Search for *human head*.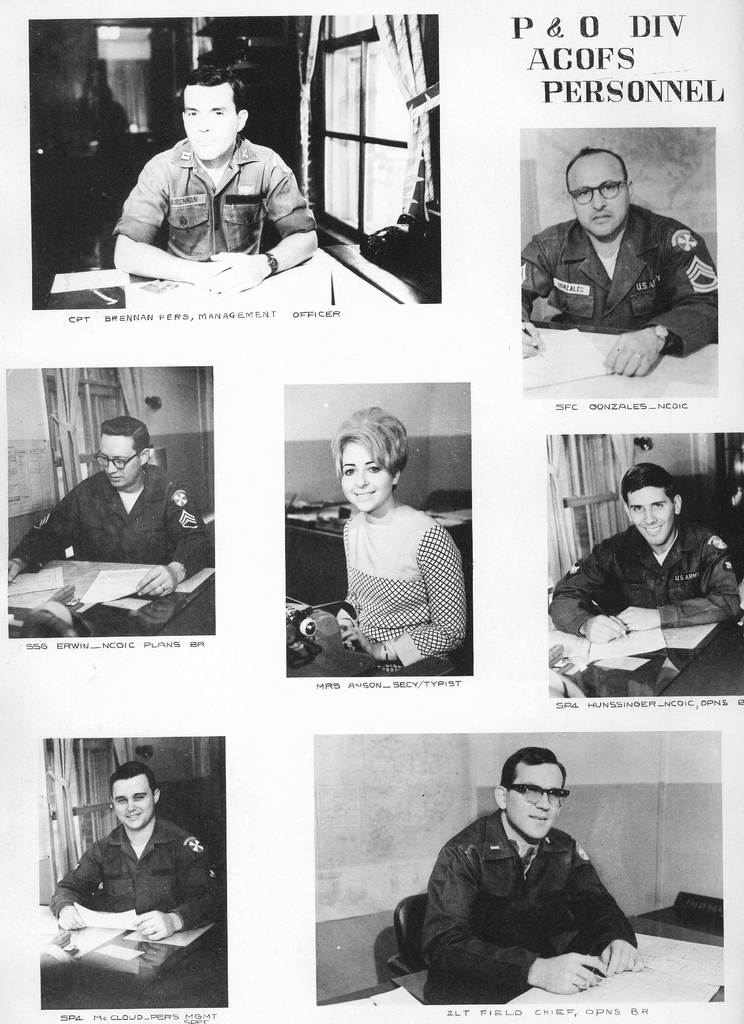
Found at x1=617, y1=465, x2=690, y2=554.
